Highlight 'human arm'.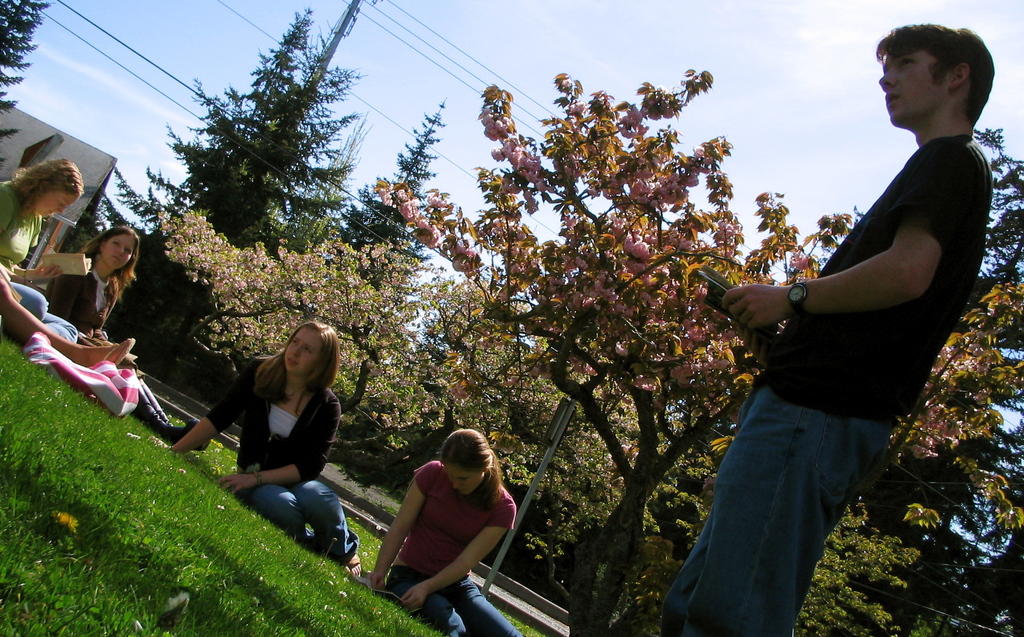
Highlighted region: {"x1": 143, "y1": 357, "x2": 254, "y2": 457}.
